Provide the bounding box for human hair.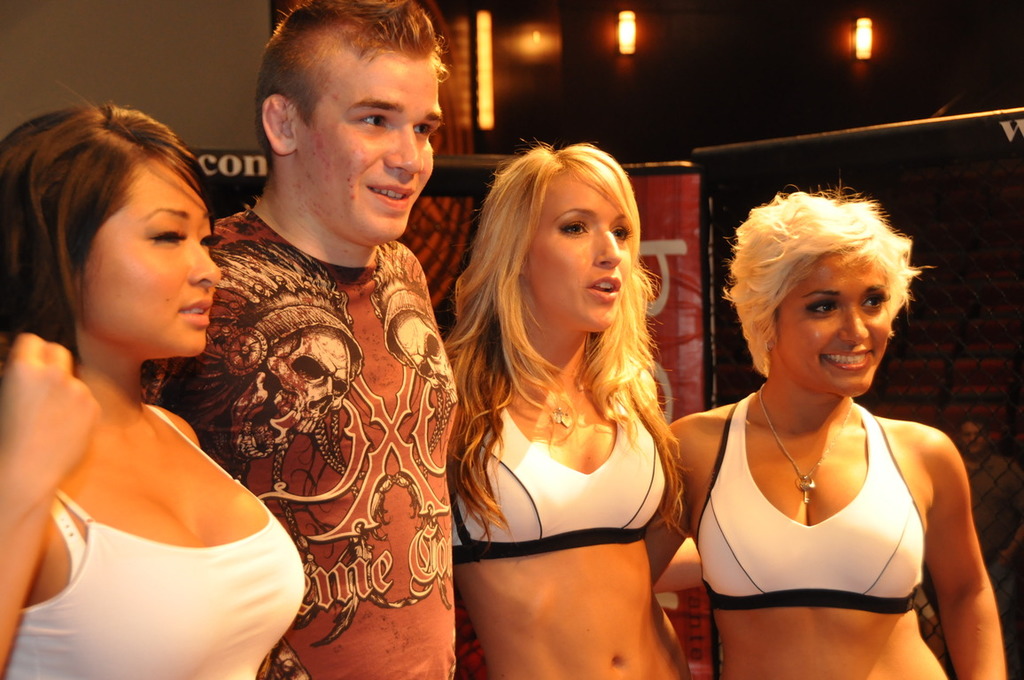
left=440, top=136, right=692, bottom=556.
